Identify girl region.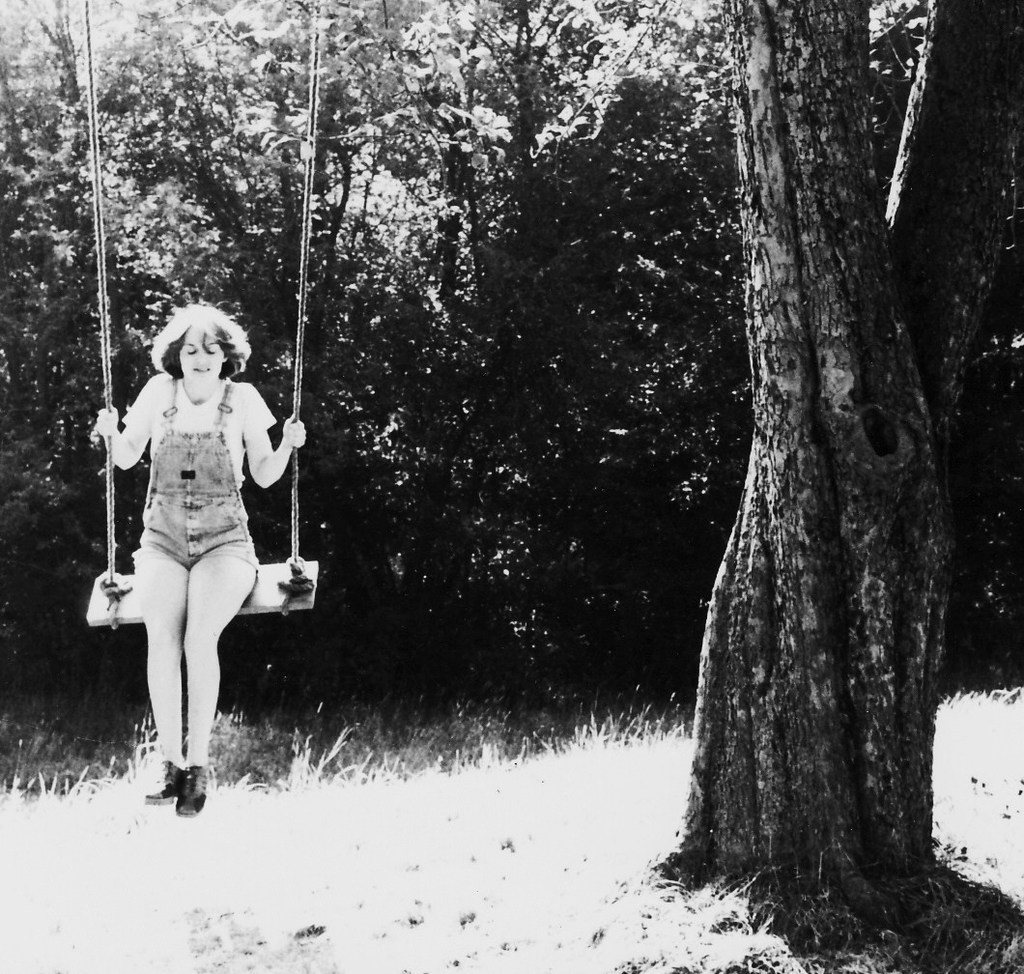
Region: [91,299,305,814].
